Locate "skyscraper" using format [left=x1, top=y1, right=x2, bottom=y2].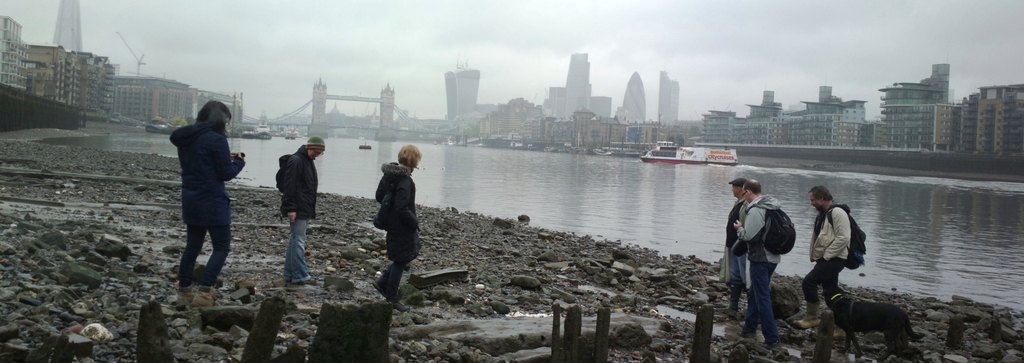
[left=620, top=70, right=642, bottom=129].
